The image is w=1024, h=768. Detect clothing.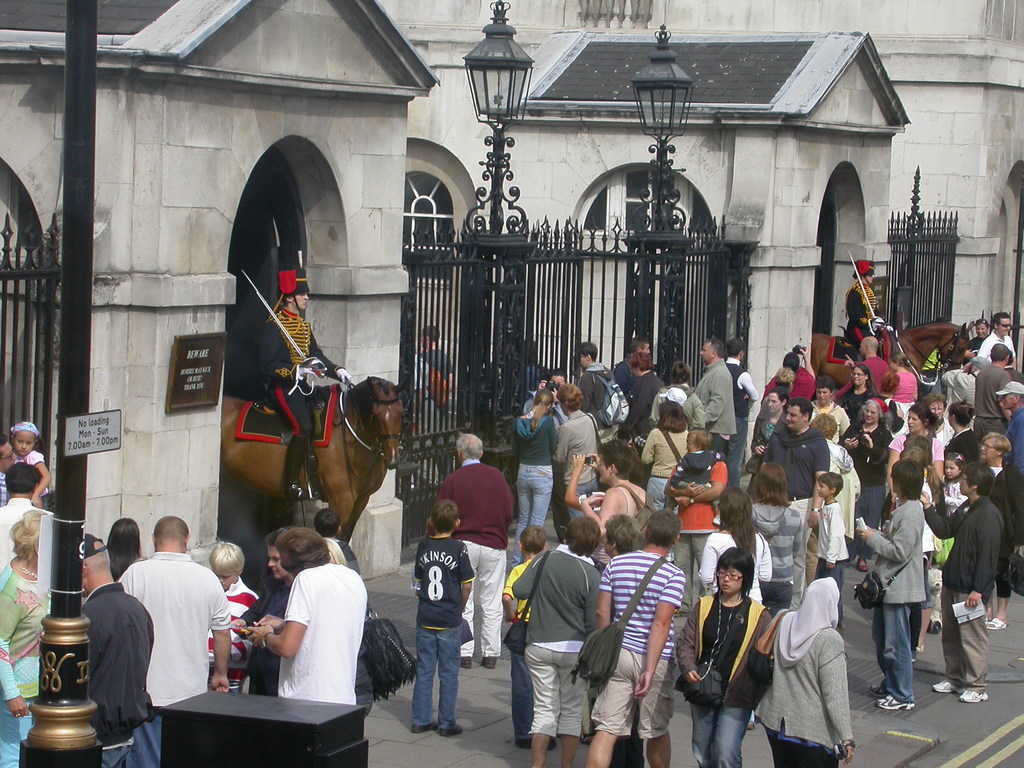
Detection: bbox(701, 362, 733, 457).
